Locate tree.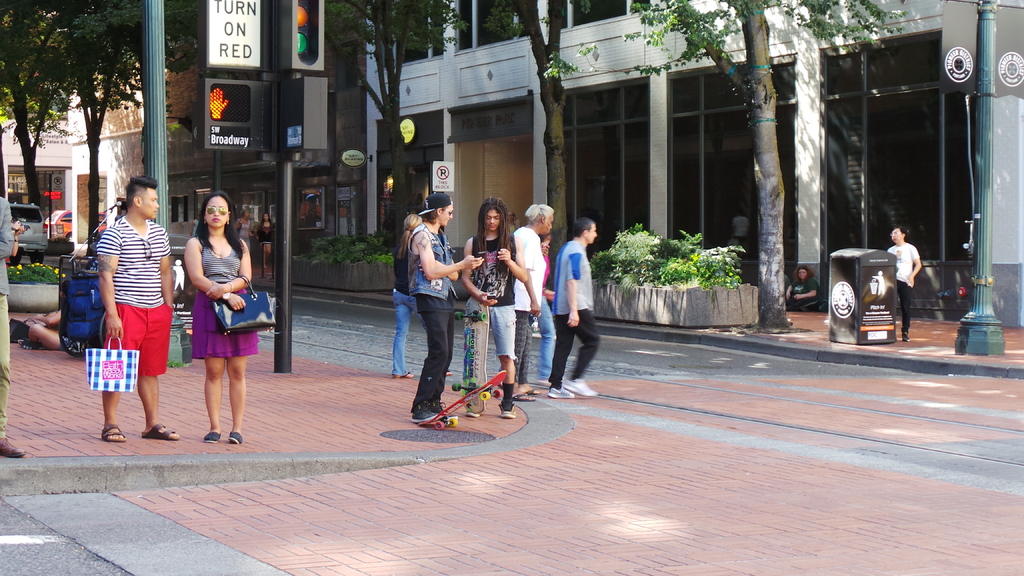
Bounding box: pyautogui.locateOnScreen(545, 0, 906, 332).
